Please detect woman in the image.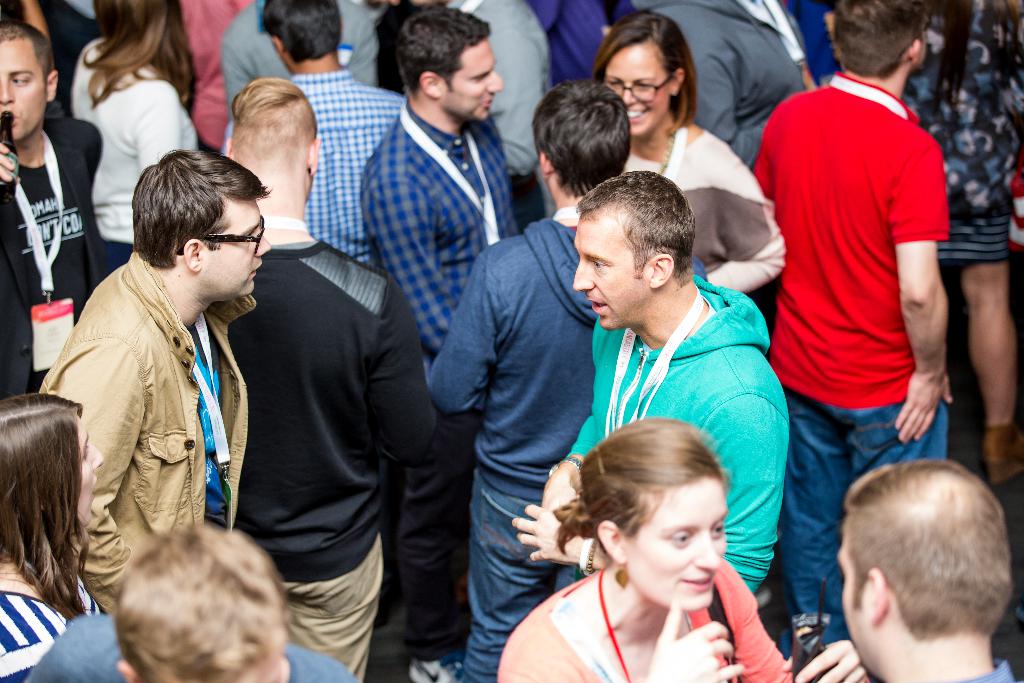
[899,0,1023,484].
